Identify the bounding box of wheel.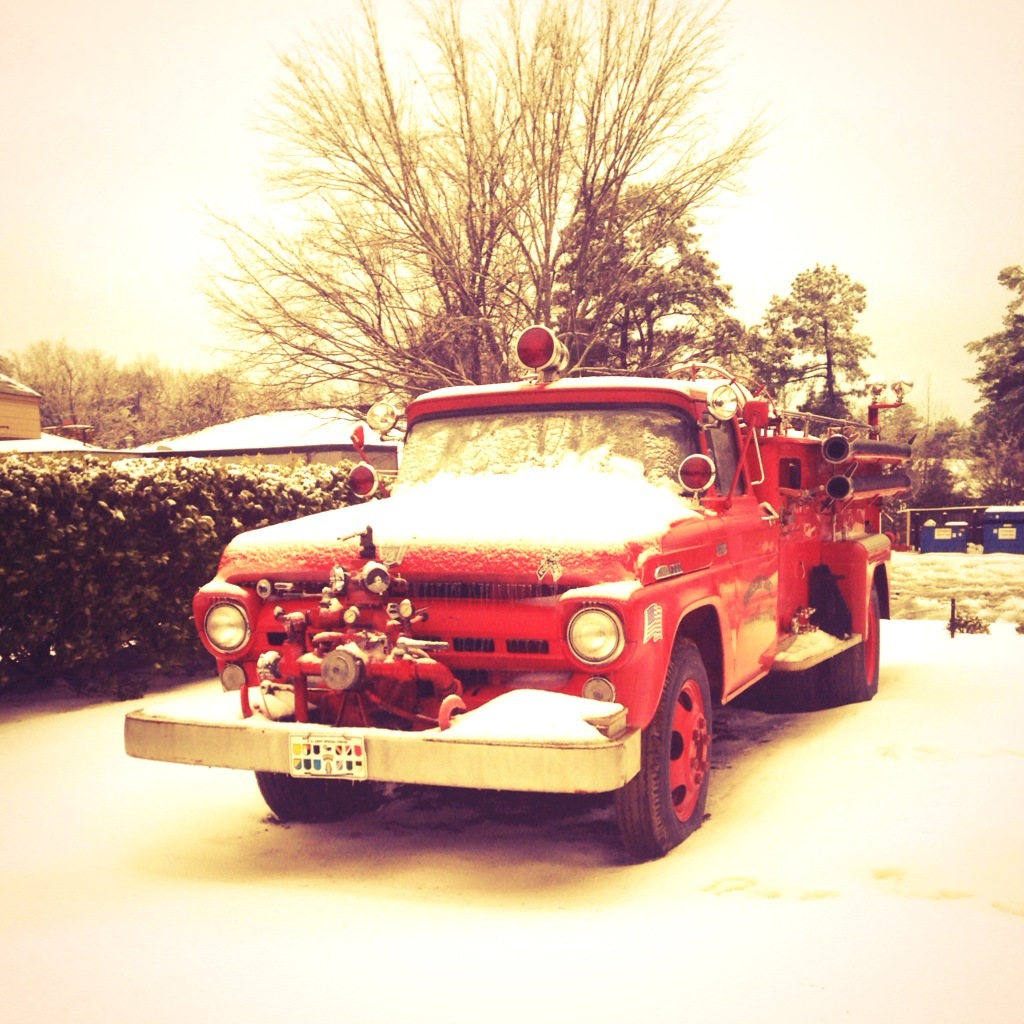
locate(768, 666, 818, 712).
